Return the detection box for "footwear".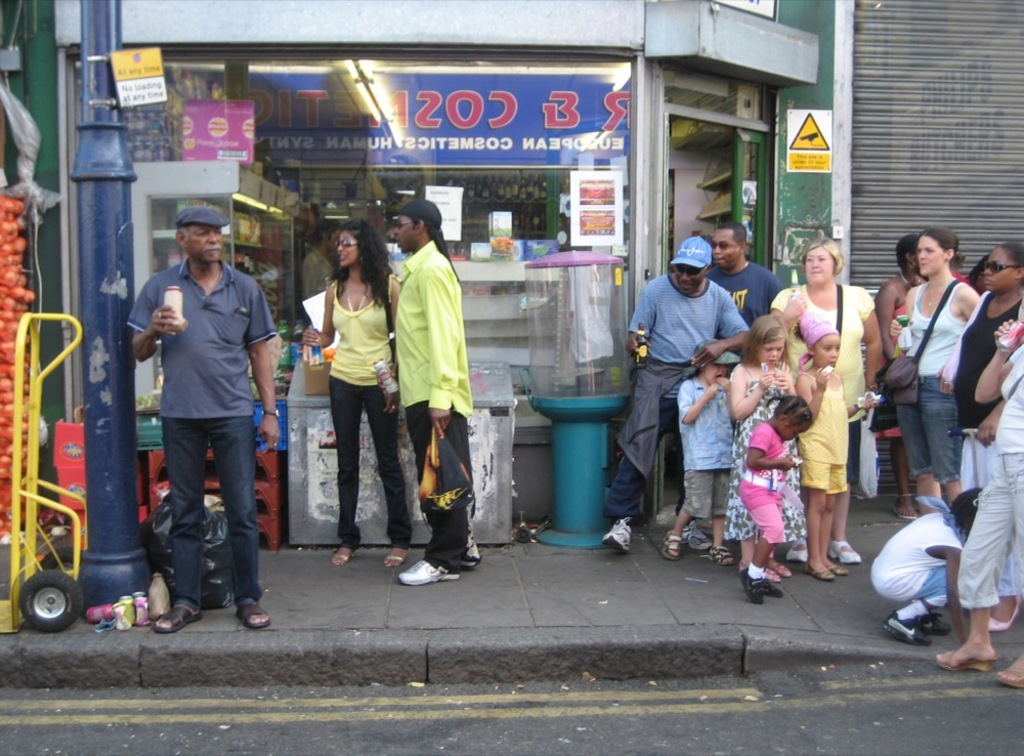
BBox(459, 556, 482, 572).
